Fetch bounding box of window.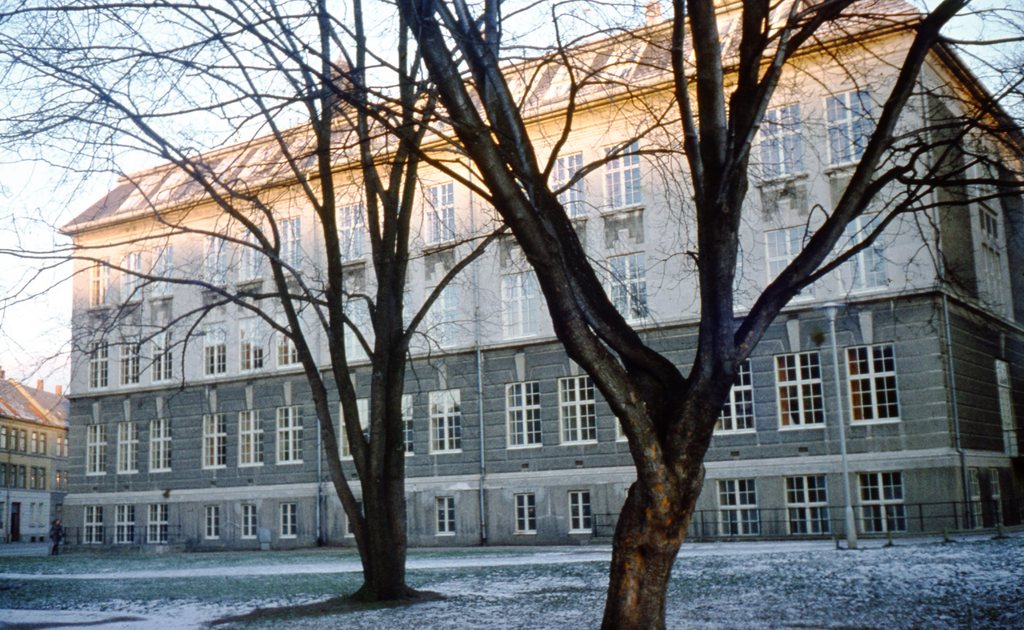
Bbox: locate(425, 280, 461, 346).
